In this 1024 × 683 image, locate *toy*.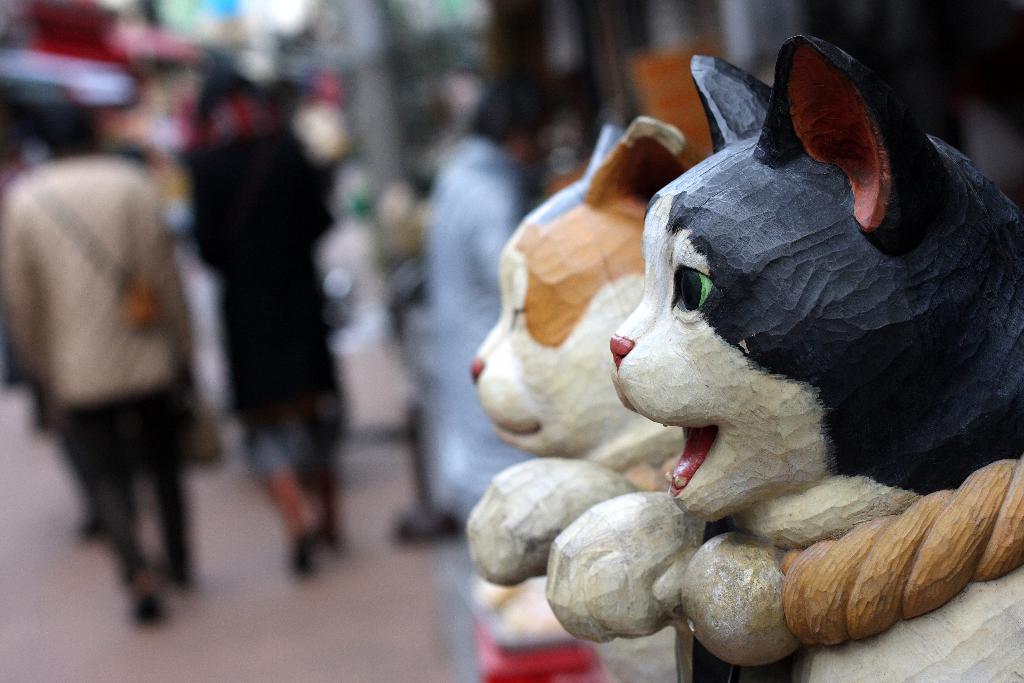
Bounding box: <bbox>451, 116, 722, 619</bbox>.
